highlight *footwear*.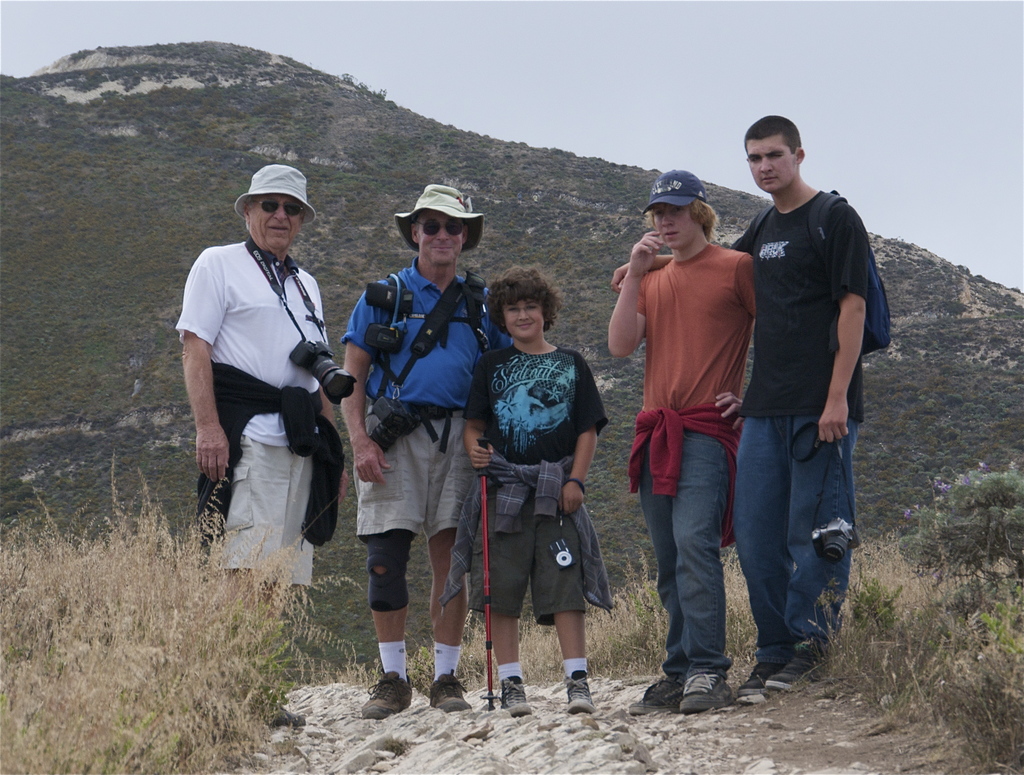
Highlighted region: 636/665/674/712.
